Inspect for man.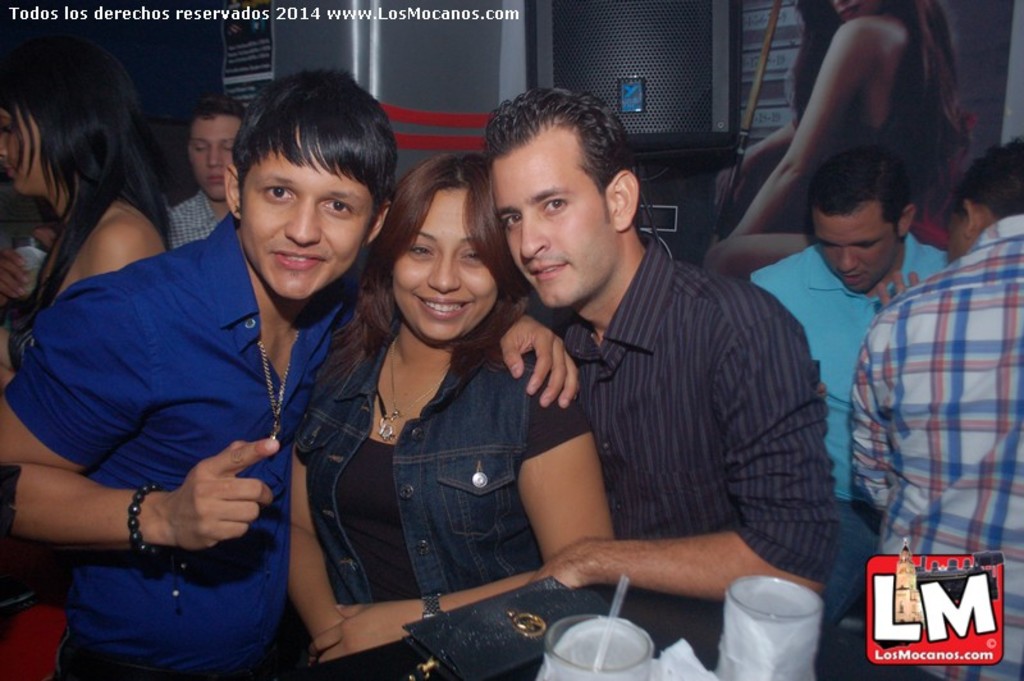
Inspection: [x1=480, y1=86, x2=836, y2=673].
